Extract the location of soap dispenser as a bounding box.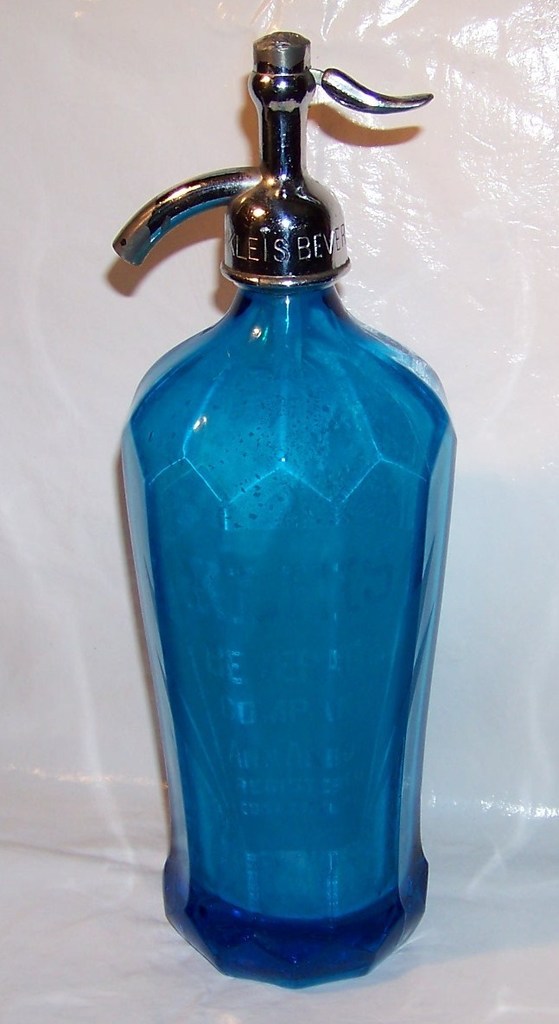
Rect(111, 26, 459, 993).
